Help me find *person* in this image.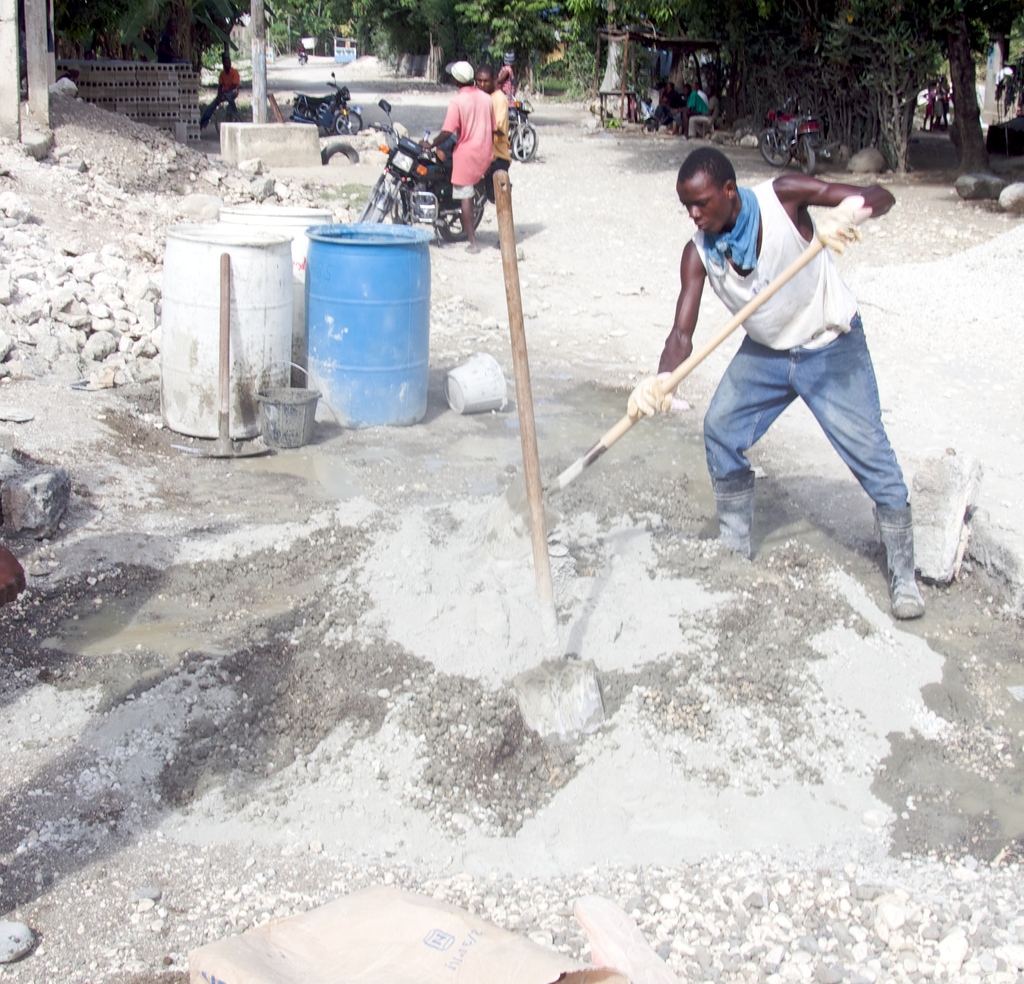
Found it: select_region(407, 60, 496, 240).
